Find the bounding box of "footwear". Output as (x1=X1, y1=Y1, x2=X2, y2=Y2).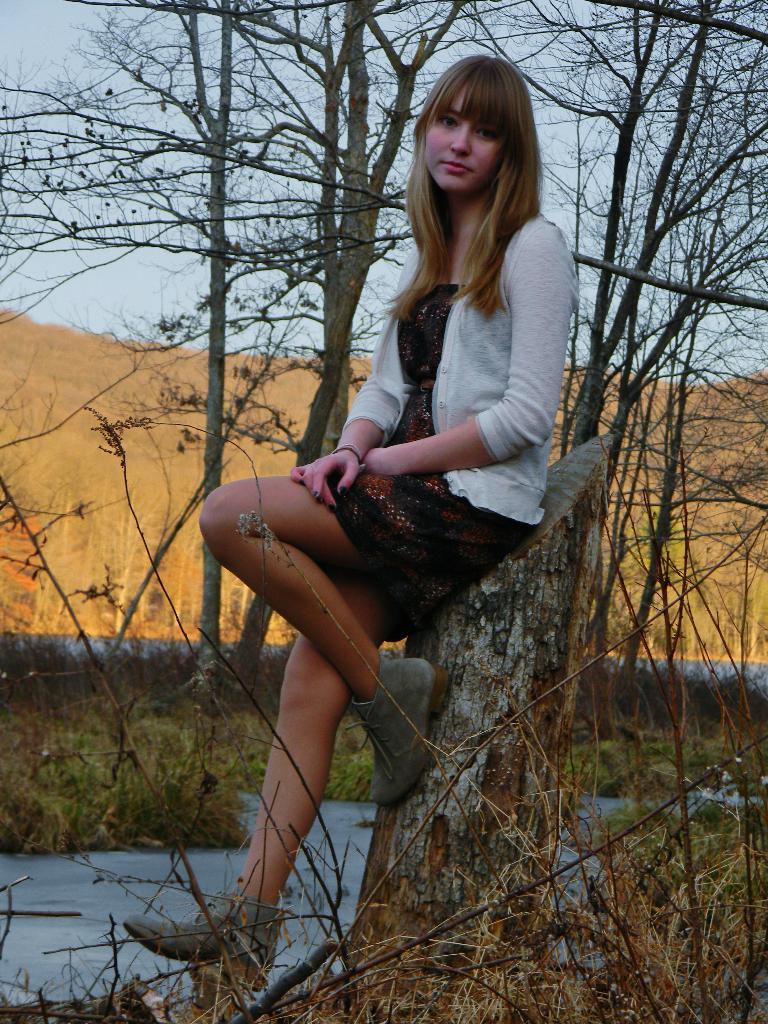
(x1=124, y1=872, x2=271, y2=993).
